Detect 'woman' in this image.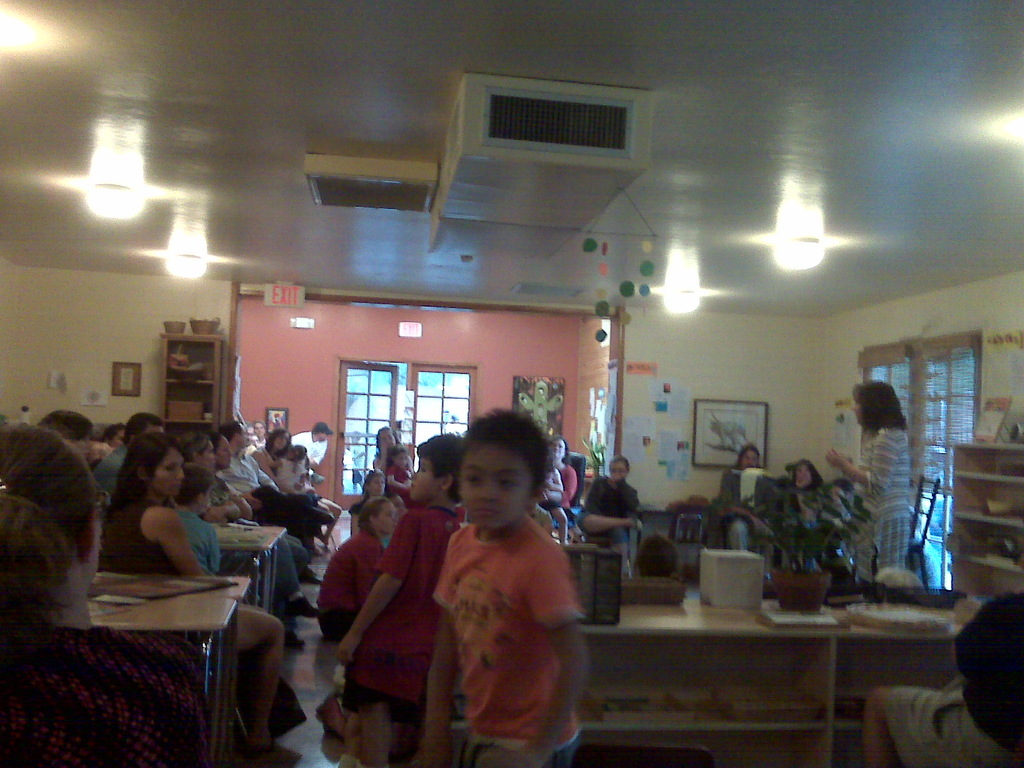
Detection: 786:455:814:495.
